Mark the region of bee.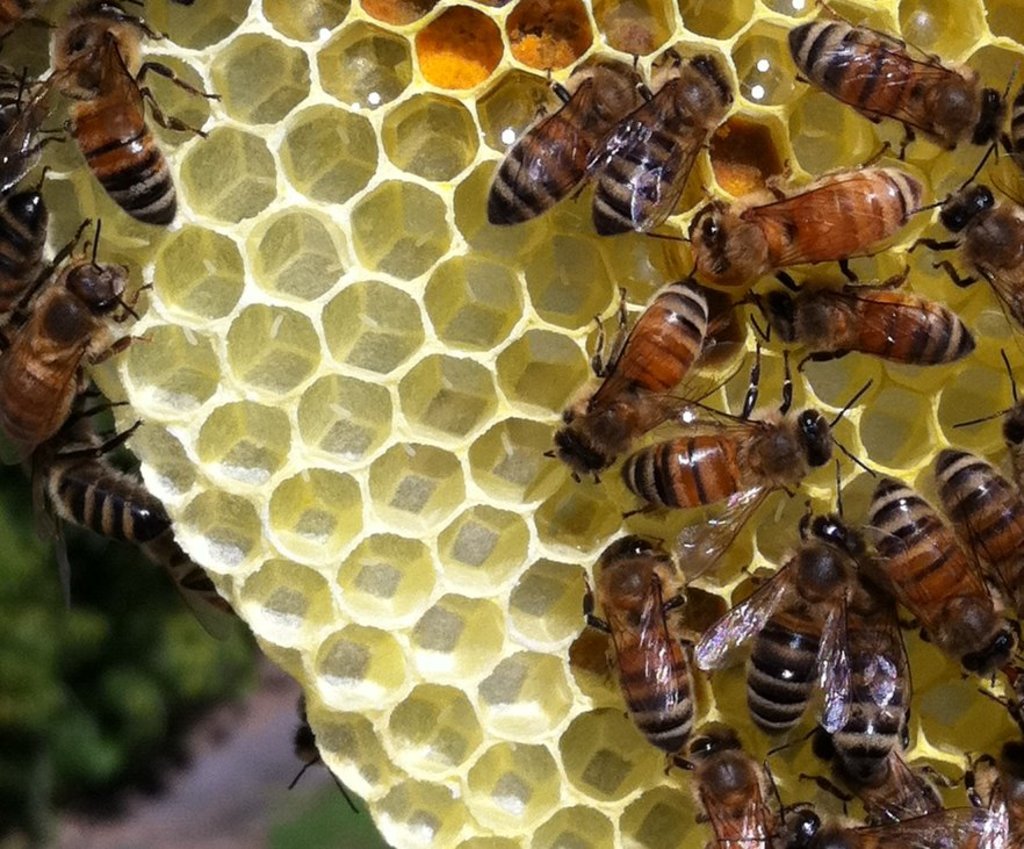
Region: [left=669, top=495, right=884, bottom=742].
